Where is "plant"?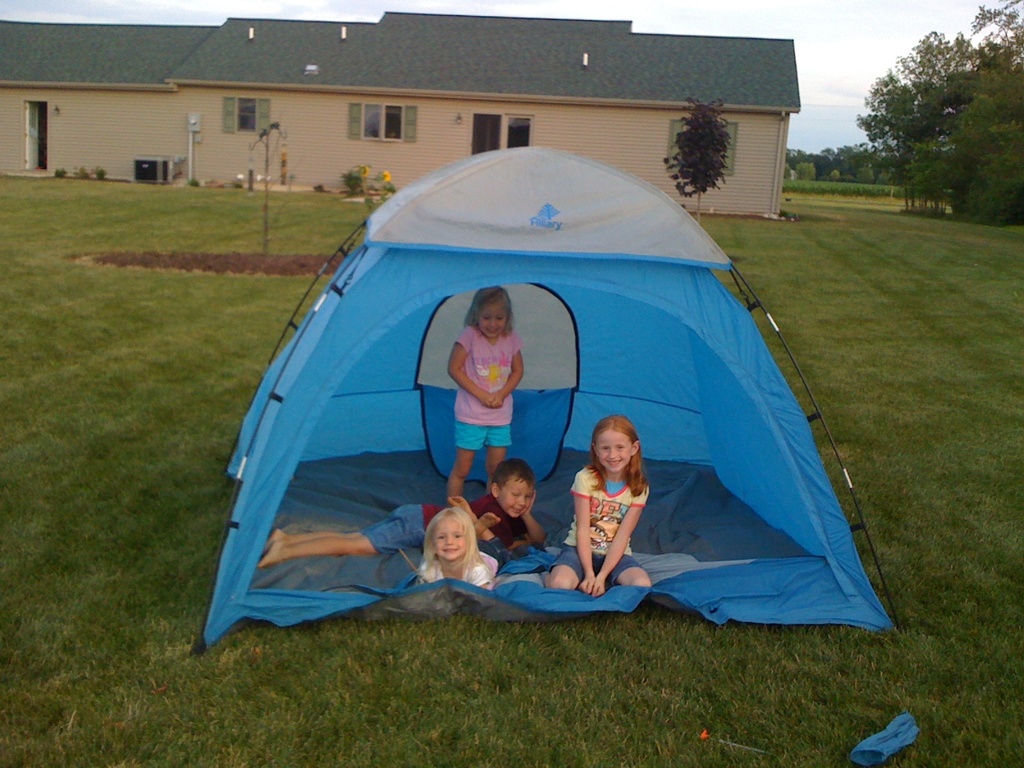
345 161 369 196.
